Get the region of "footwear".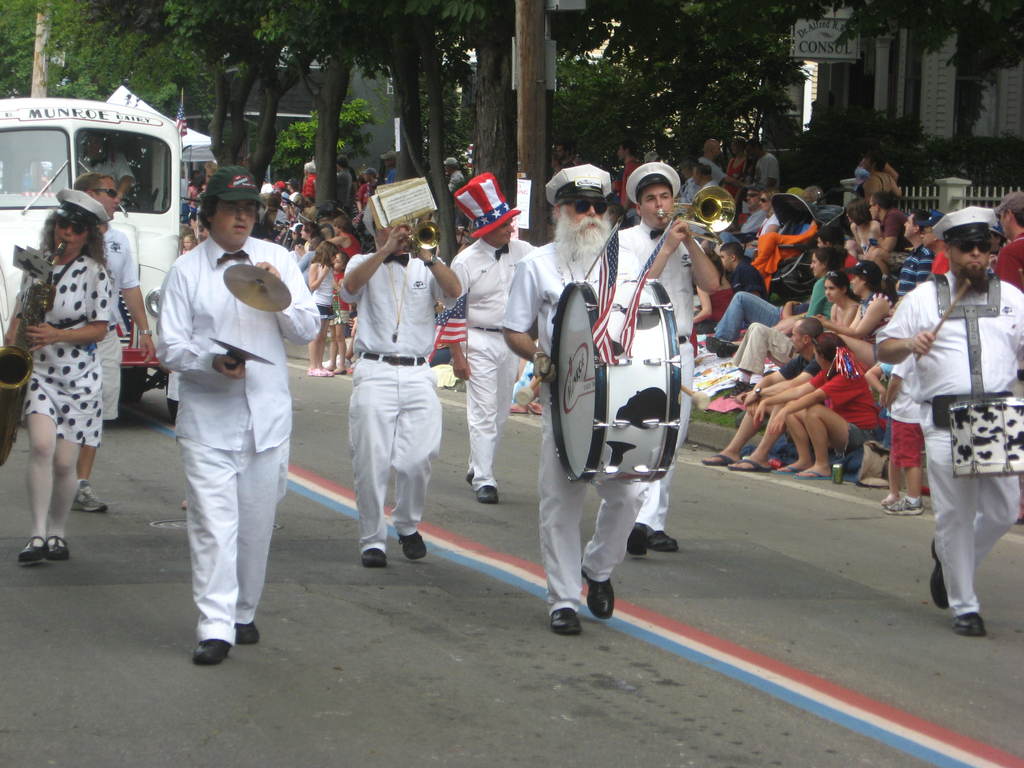
321,354,351,370.
